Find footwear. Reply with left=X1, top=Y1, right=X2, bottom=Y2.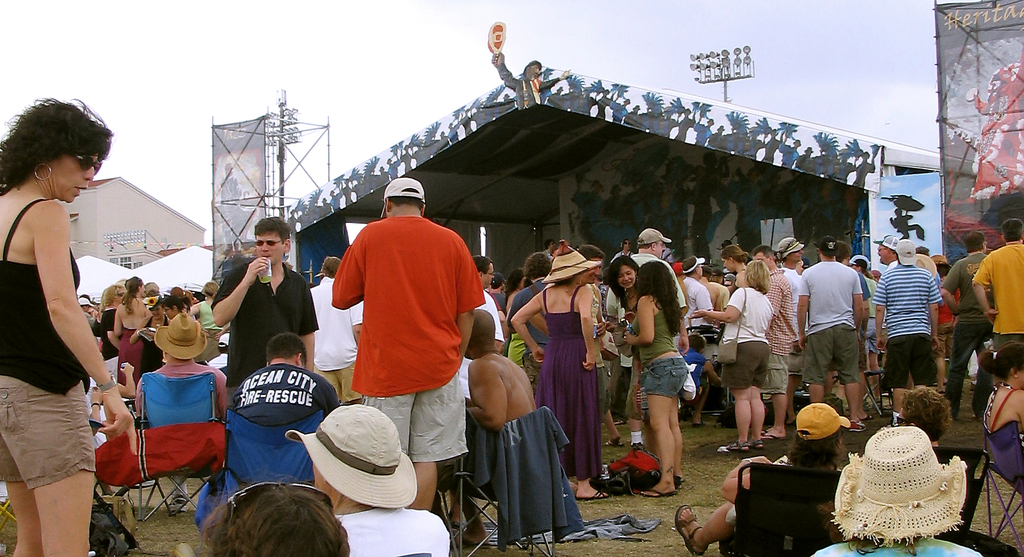
left=849, top=417, right=866, bottom=432.
